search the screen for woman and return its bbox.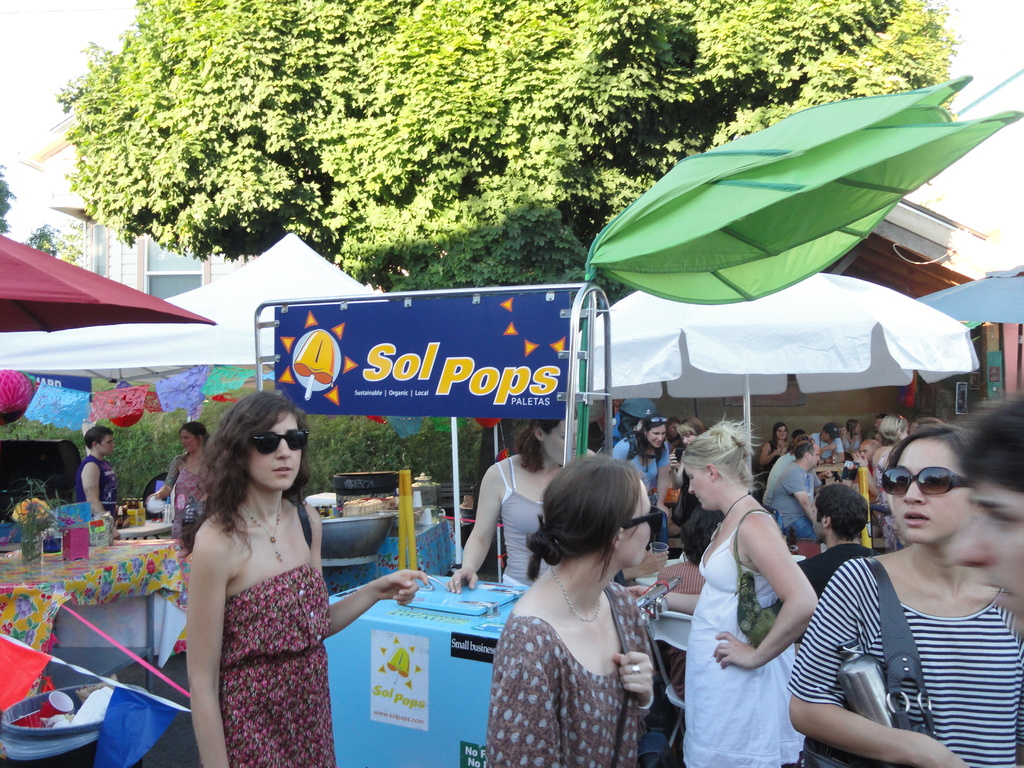
Found: 676, 417, 720, 522.
